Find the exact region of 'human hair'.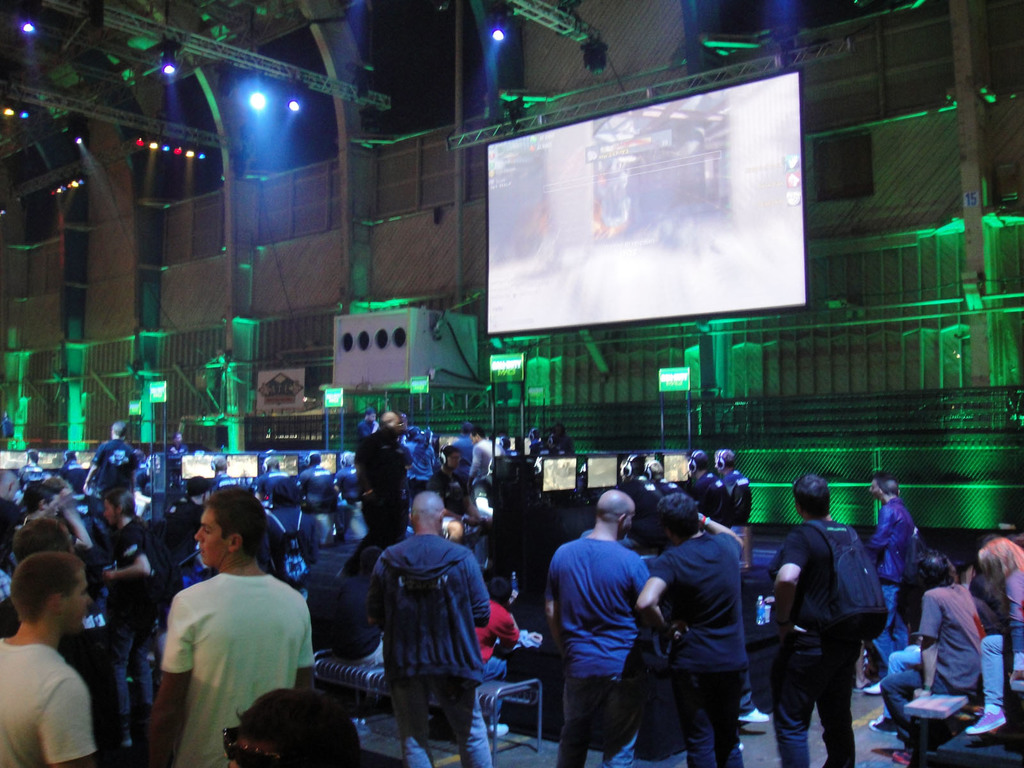
Exact region: bbox(308, 455, 317, 464).
